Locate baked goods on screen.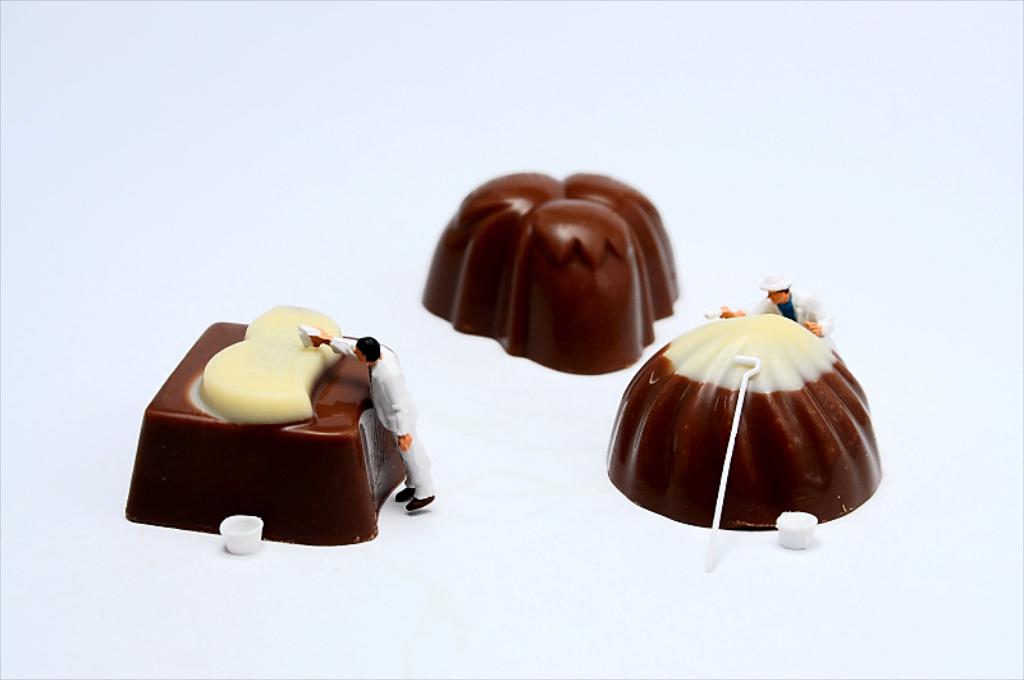
On screen at <region>143, 305, 448, 547</region>.
